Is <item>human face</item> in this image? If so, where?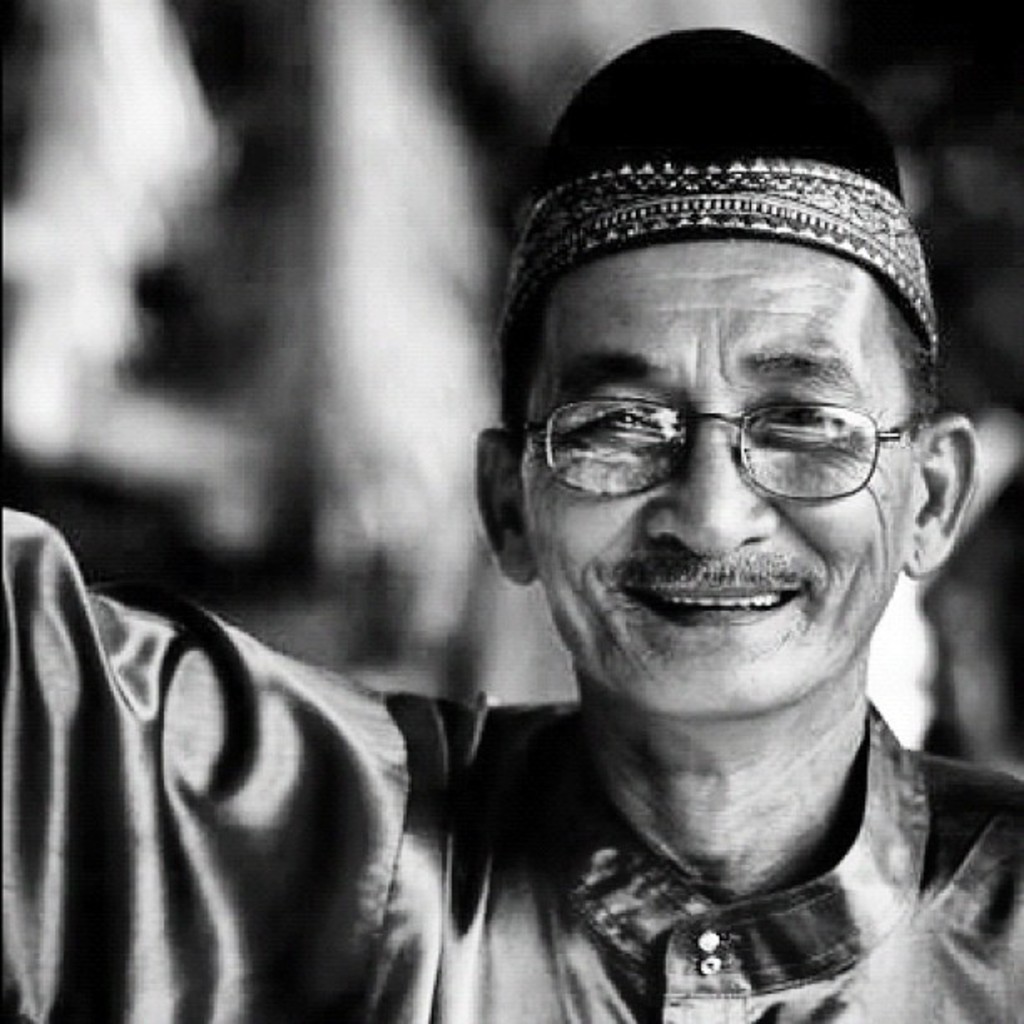
Yes, at bbox=[520, 238, 909, 716].
